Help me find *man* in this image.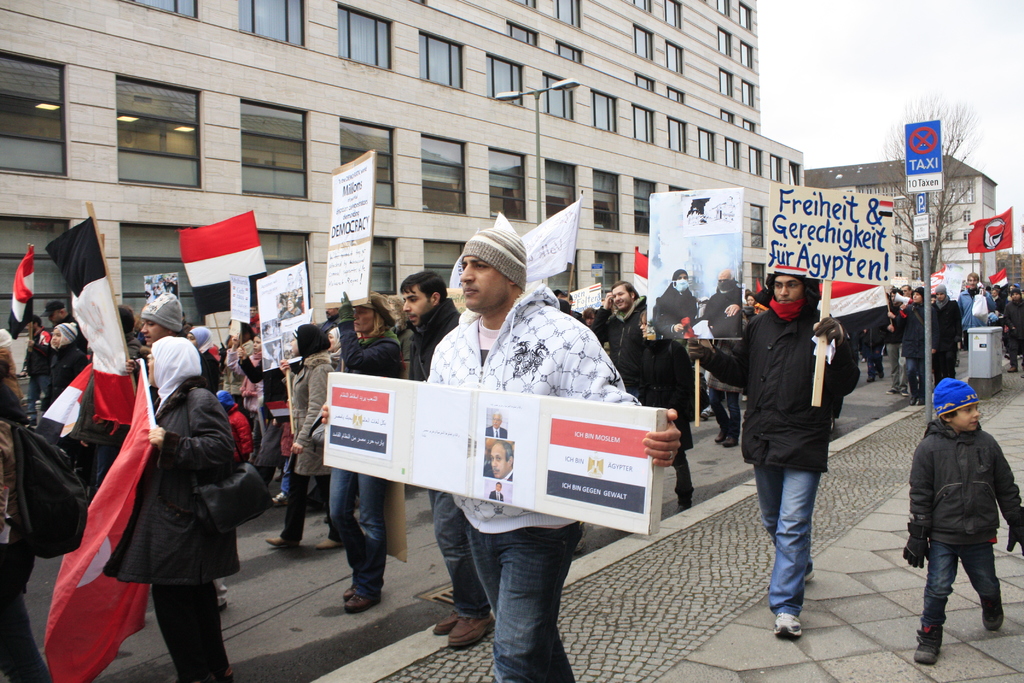
Found it: box(145, 291, 188, 395).
